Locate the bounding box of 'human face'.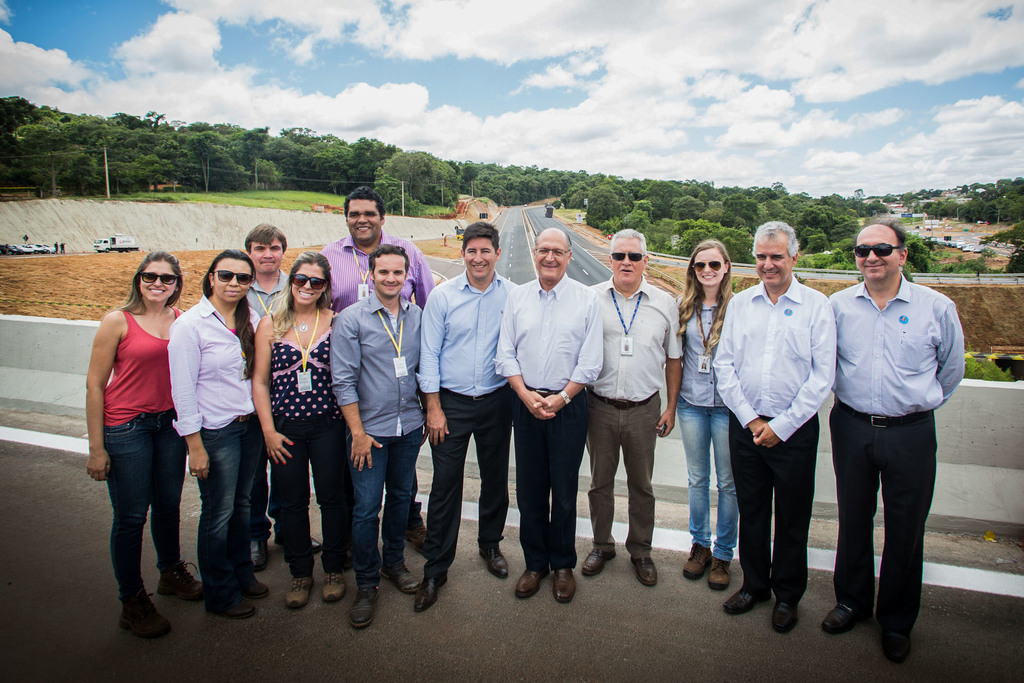
Bounding box: <region>291, 264, 324, 302</region>.
